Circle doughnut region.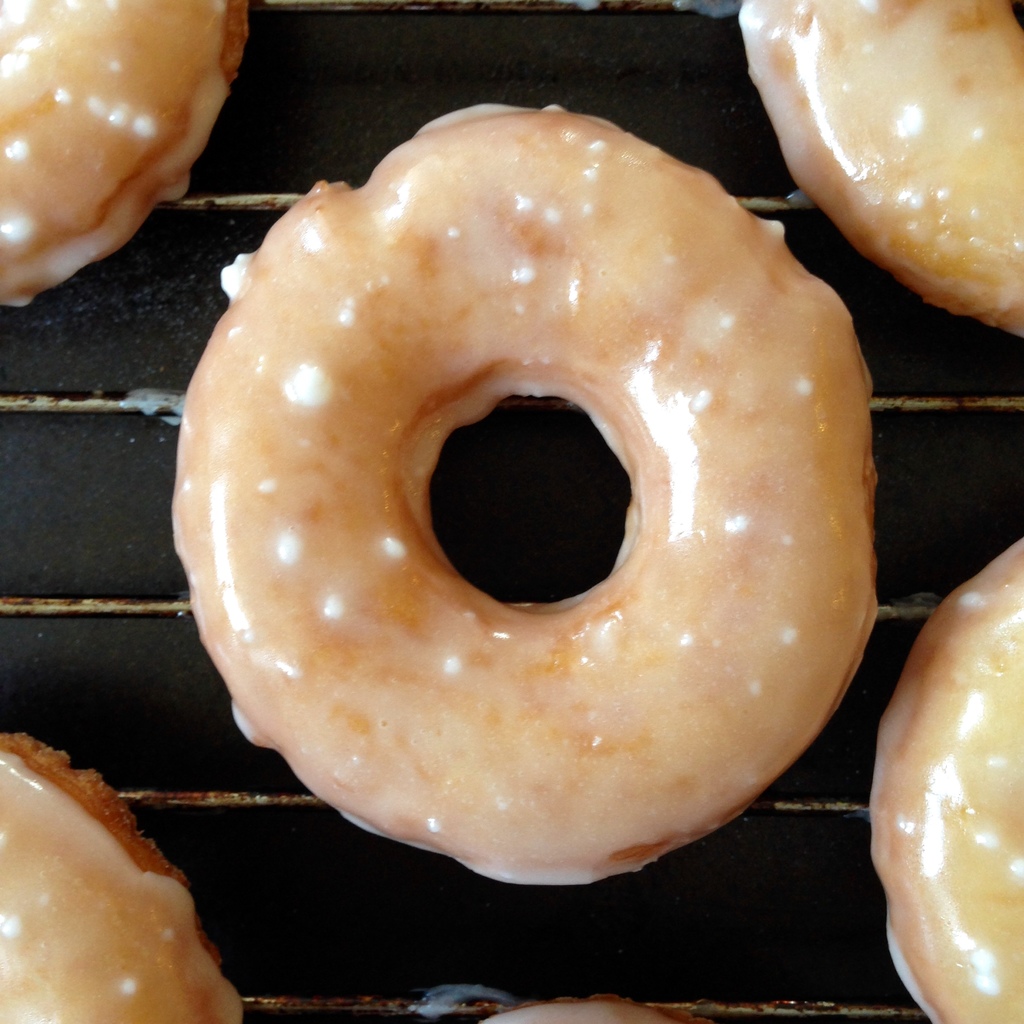
Region: locate(169, 102, 879, 887).
